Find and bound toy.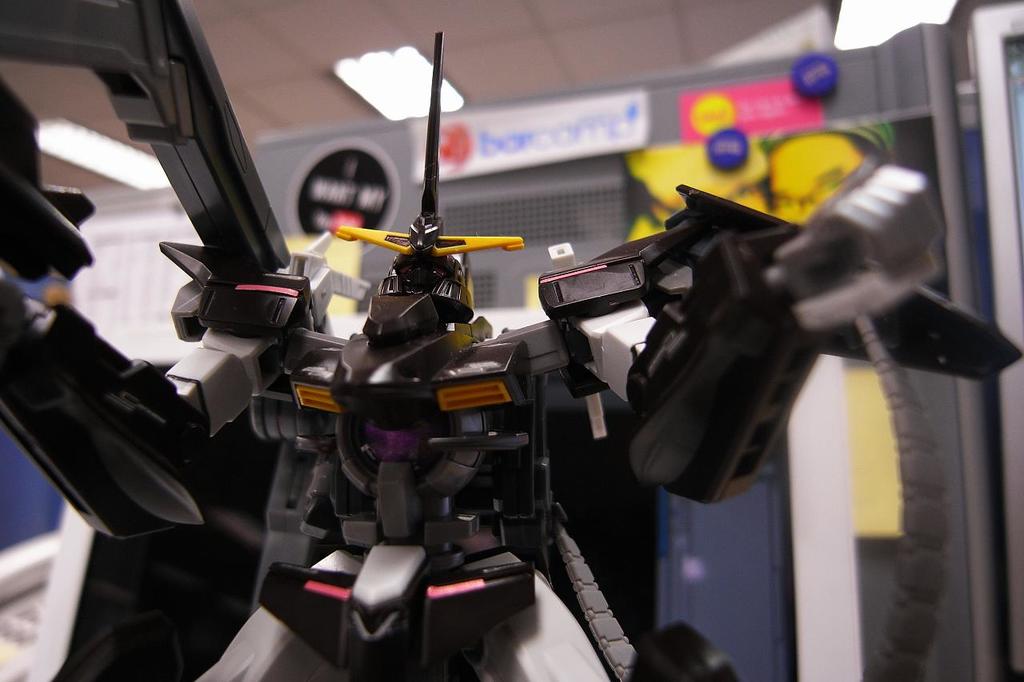
Bound: Rect(0, 0, 1023, 681).
